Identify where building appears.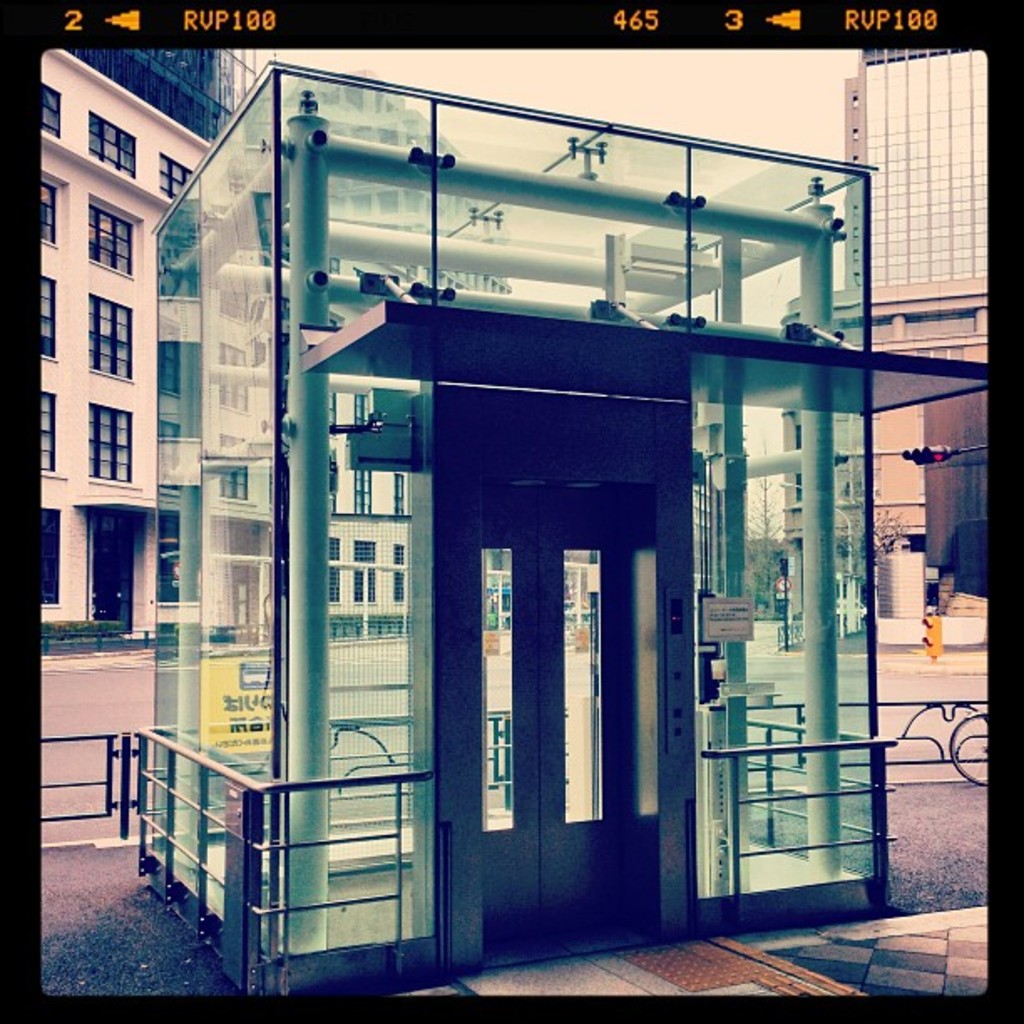
Appears at {"left": 40, "top": 42, "right": 219, "bottom": 643}.
